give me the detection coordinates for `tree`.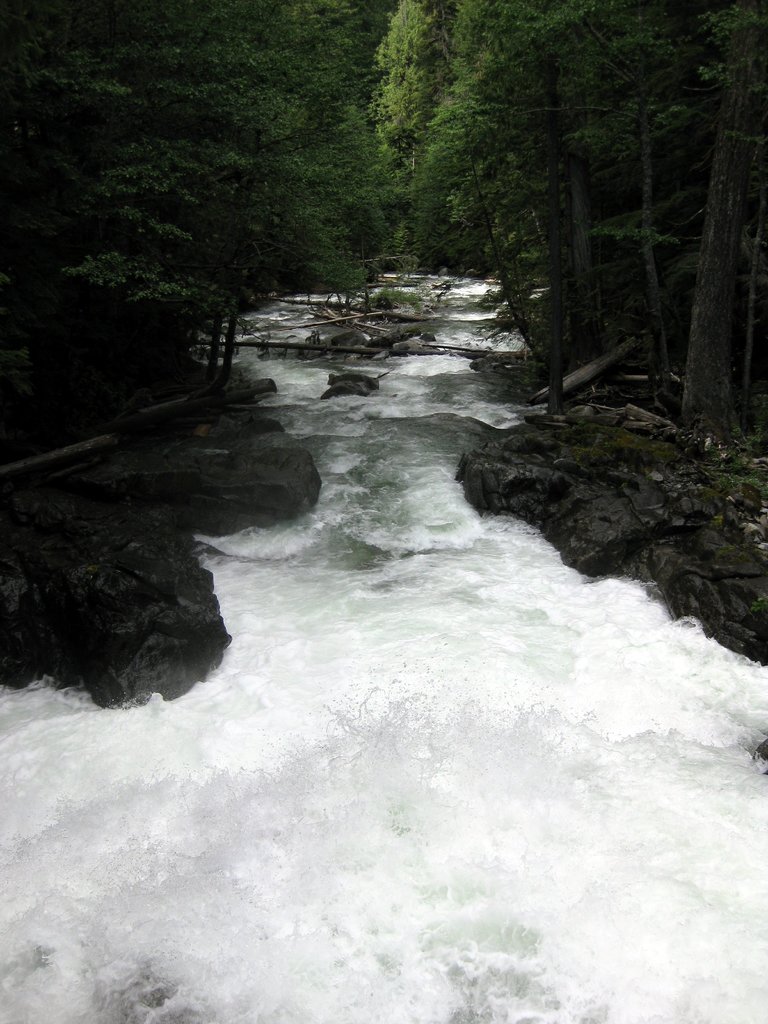
bbox=[370, 0, 440, 174].
